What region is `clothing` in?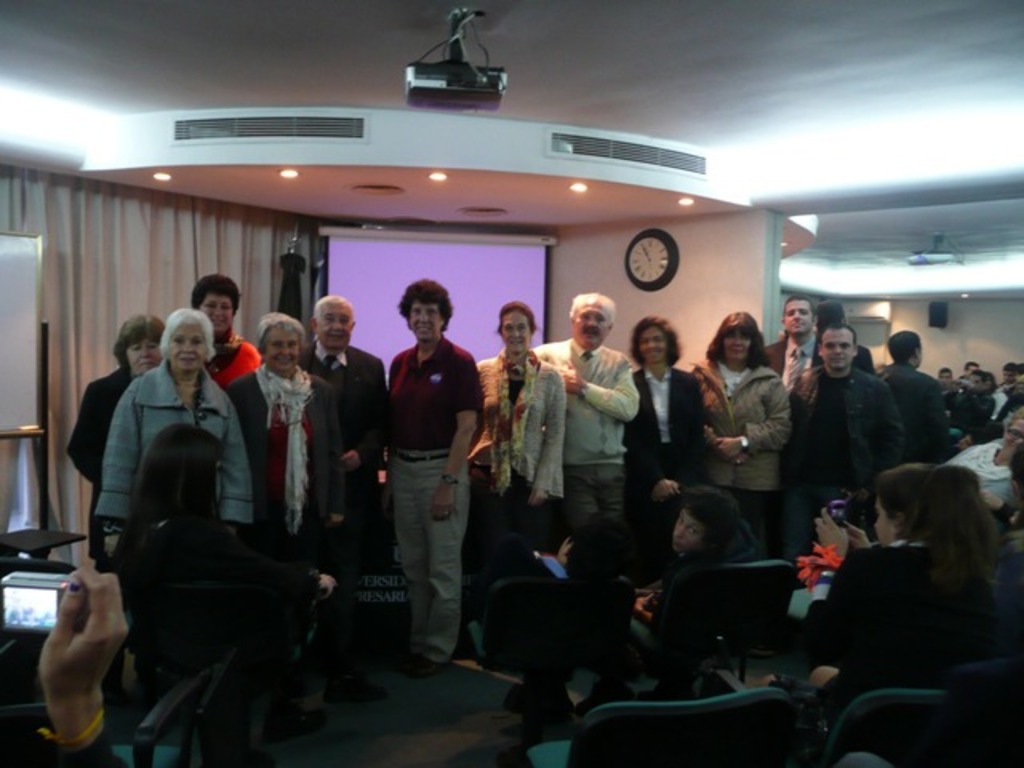
region(1011, 387, 1022, 419).
